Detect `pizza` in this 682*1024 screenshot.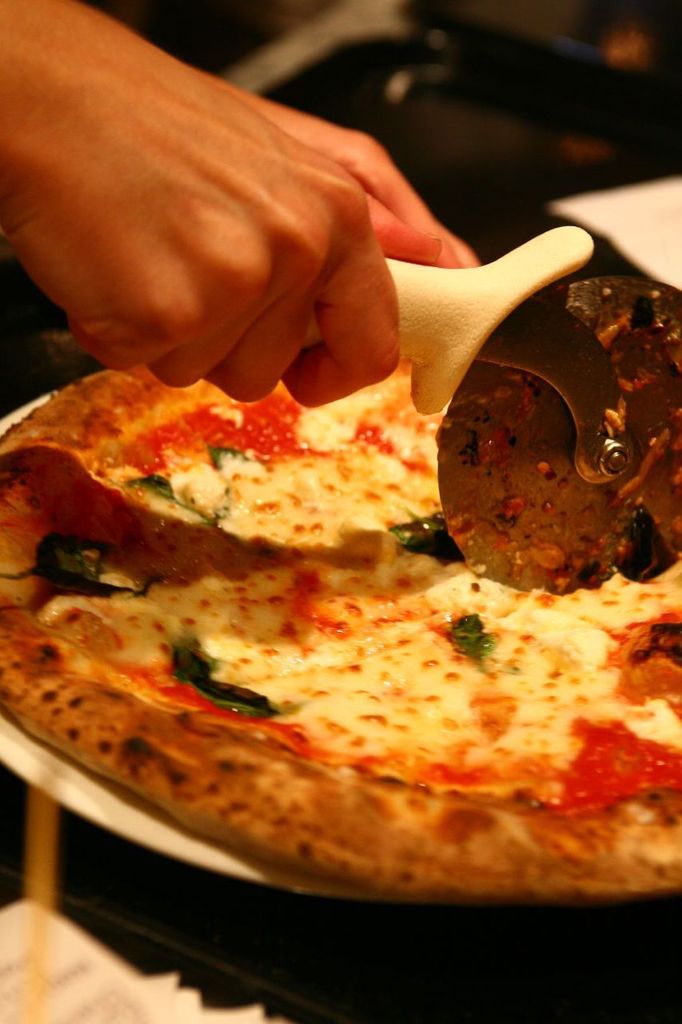
Detection: rect(0, 223, 668, 913).
